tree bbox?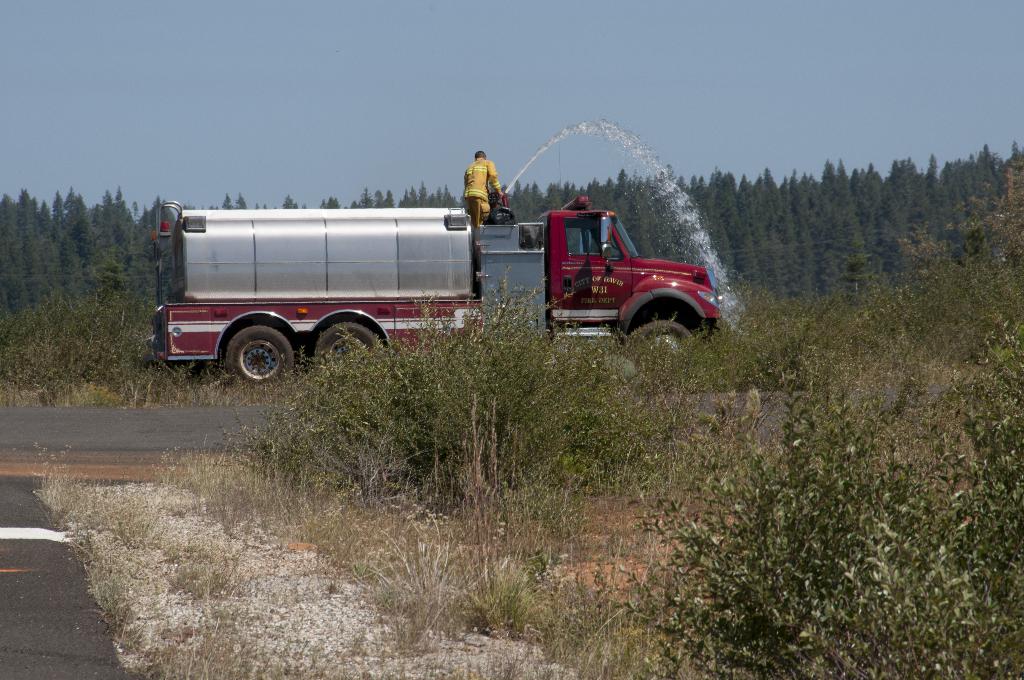
{"left": 924, "top": 156, "right": 948, "bottom": 209}
